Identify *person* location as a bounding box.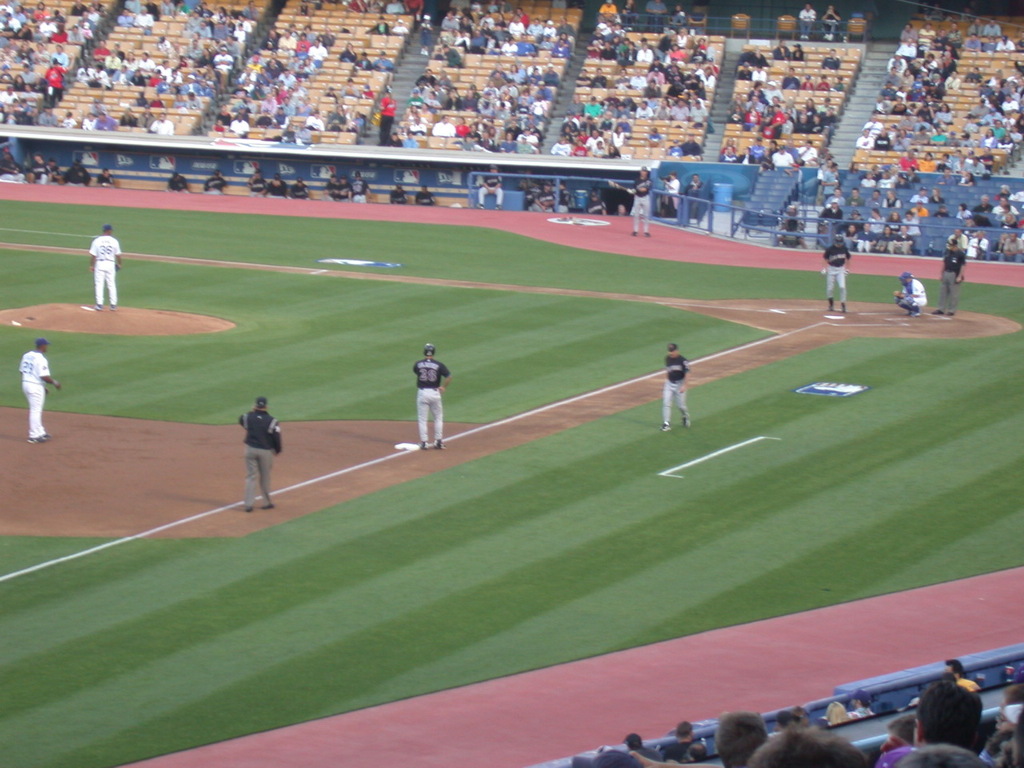
{"left": 230, "top": 384, "right": 298, "bottom": 524}.
